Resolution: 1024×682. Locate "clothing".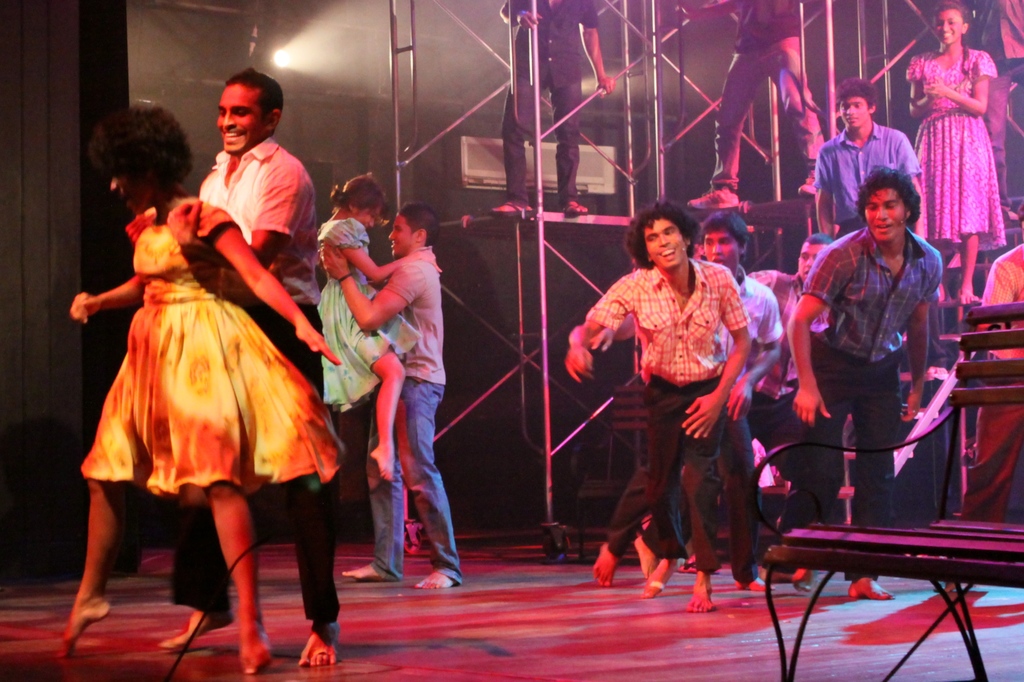
pyautogui.locateOnScreen(708, 0, 829, 194).
